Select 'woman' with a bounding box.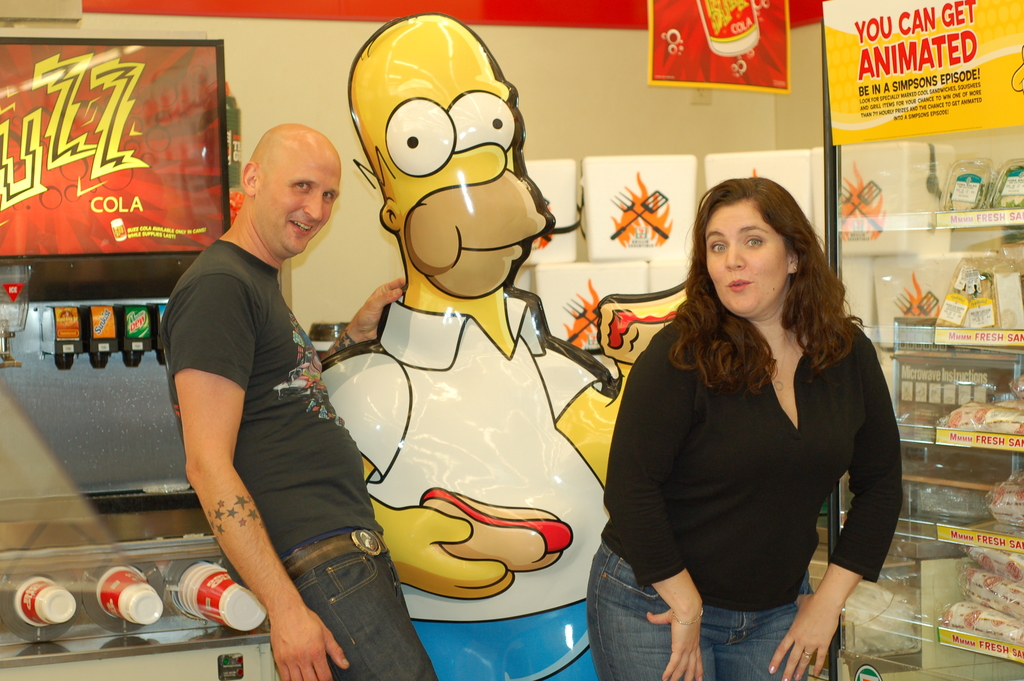
left=612, top=169, right=913, bottom=664.
